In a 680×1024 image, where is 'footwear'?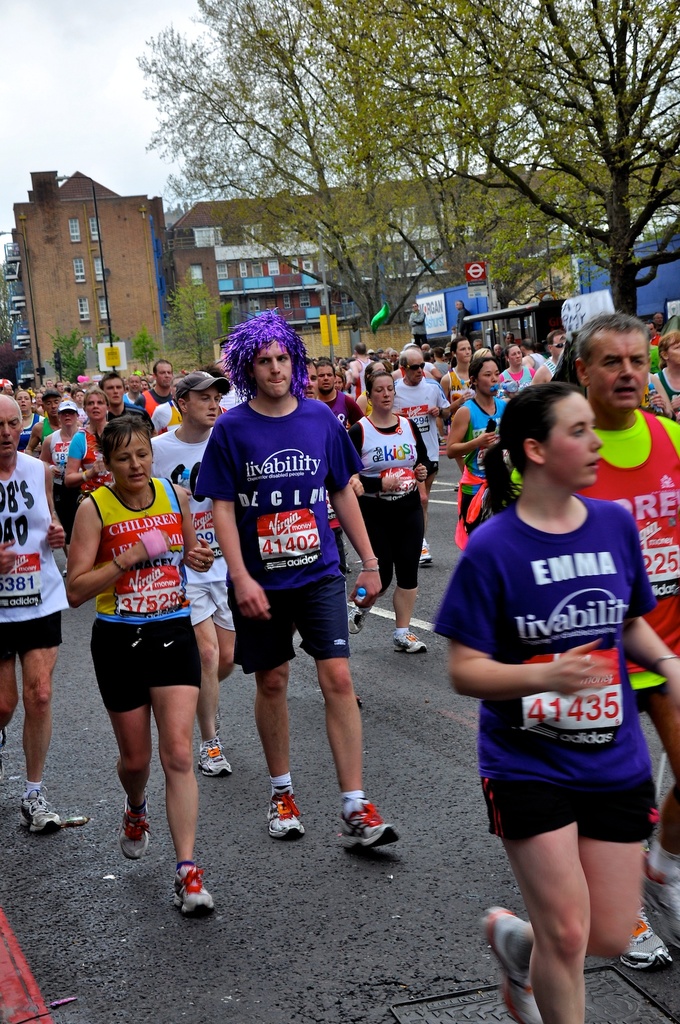
bbox=(200, 744, 228, 775).
